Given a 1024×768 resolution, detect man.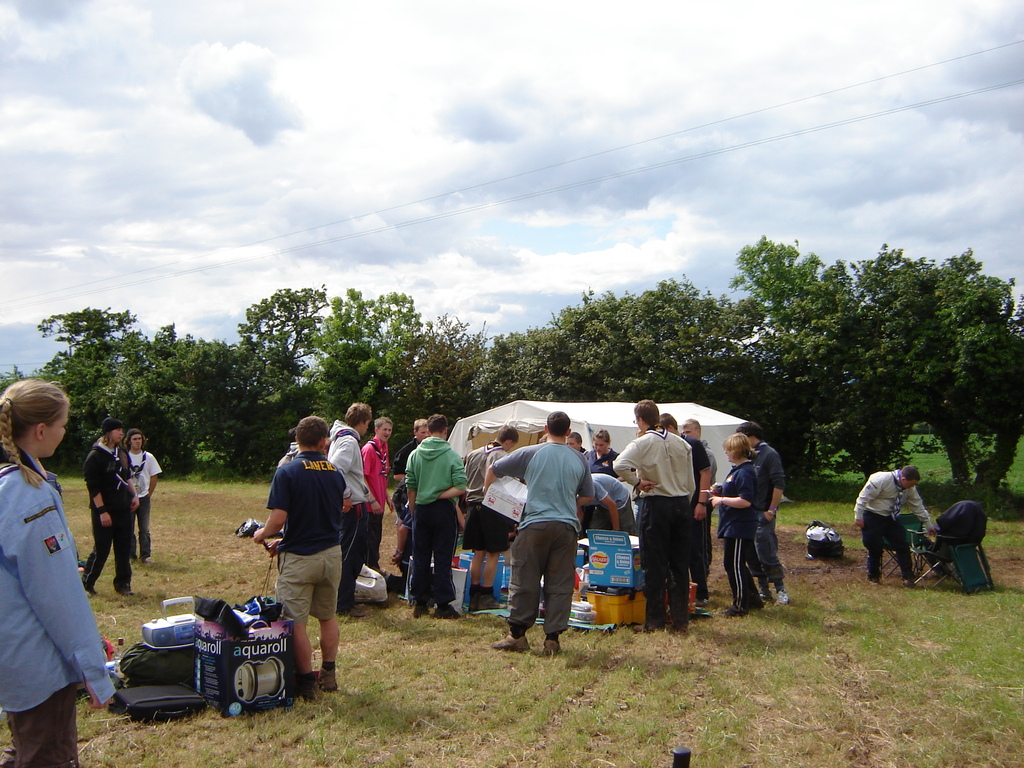
x1=565 y1=430 x2=590 y2=454.
